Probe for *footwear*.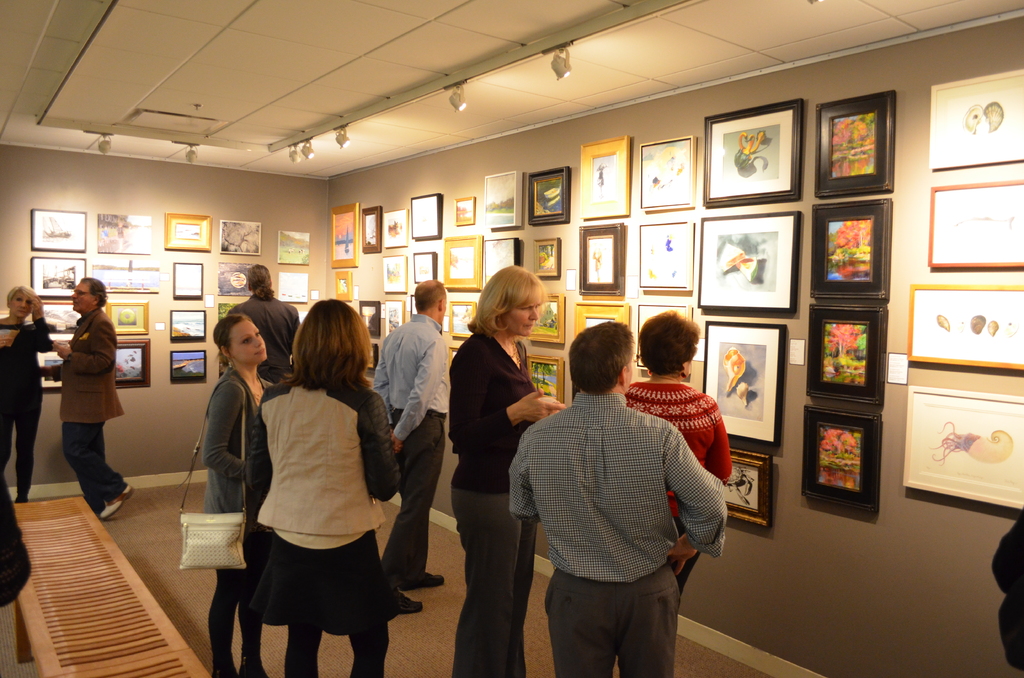
Probe result: (left=96, top=485, right=134, bottom=520).
